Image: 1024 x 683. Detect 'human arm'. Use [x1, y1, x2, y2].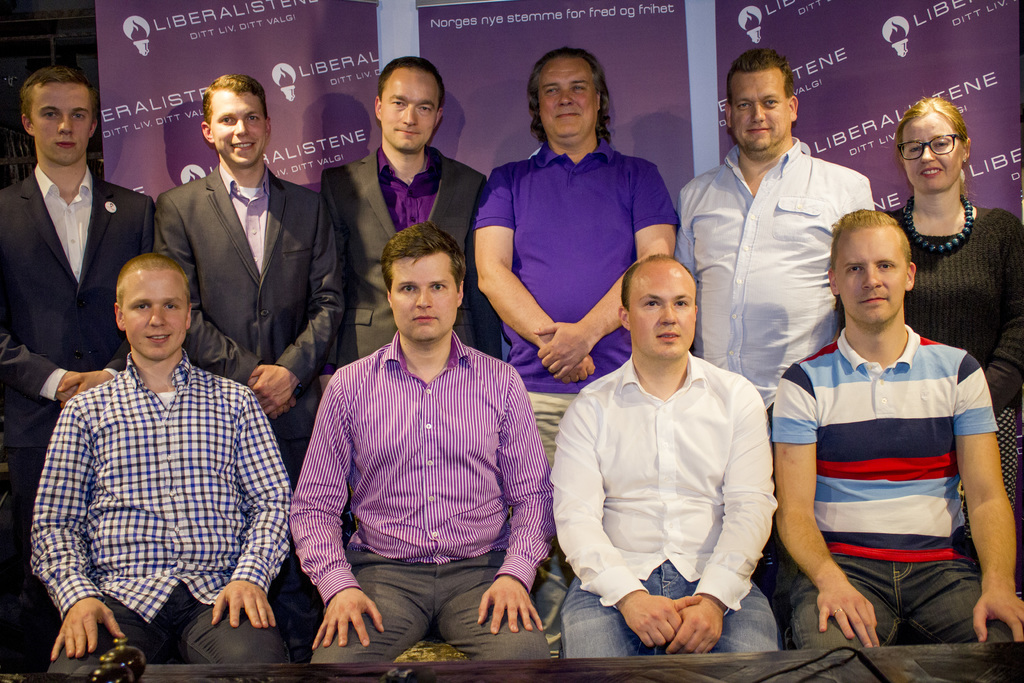
[291, 370, 380, 654].
